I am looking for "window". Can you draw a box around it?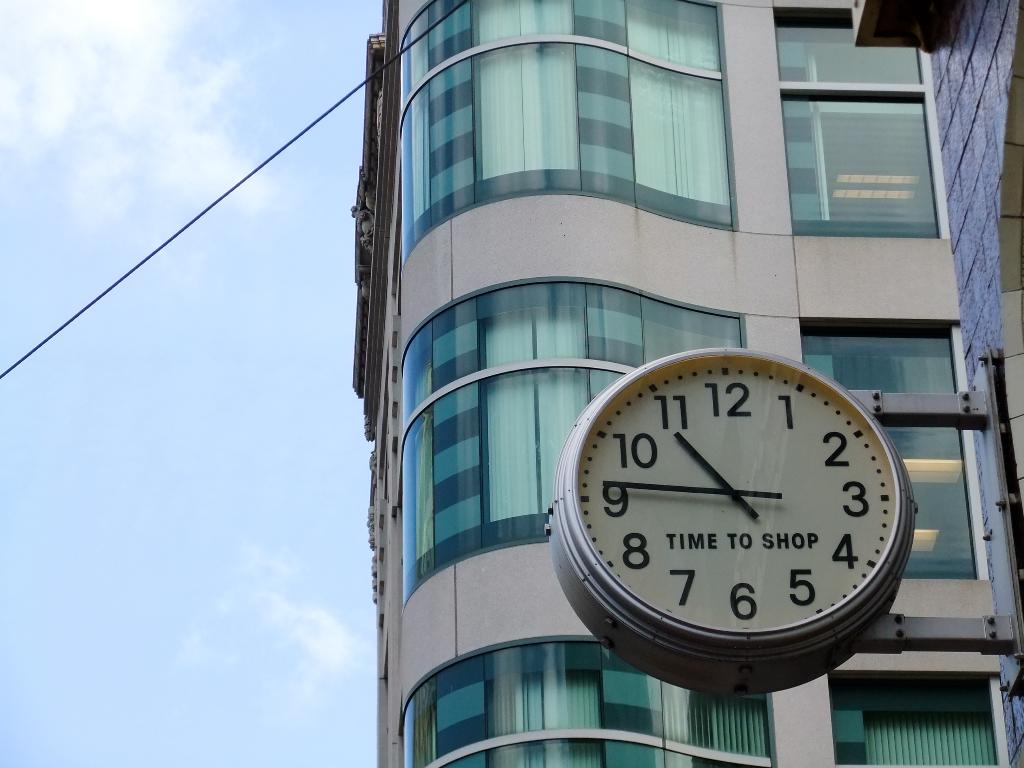
Sure, the bounding box is <region>823, 668, 1005, 767</region>.
